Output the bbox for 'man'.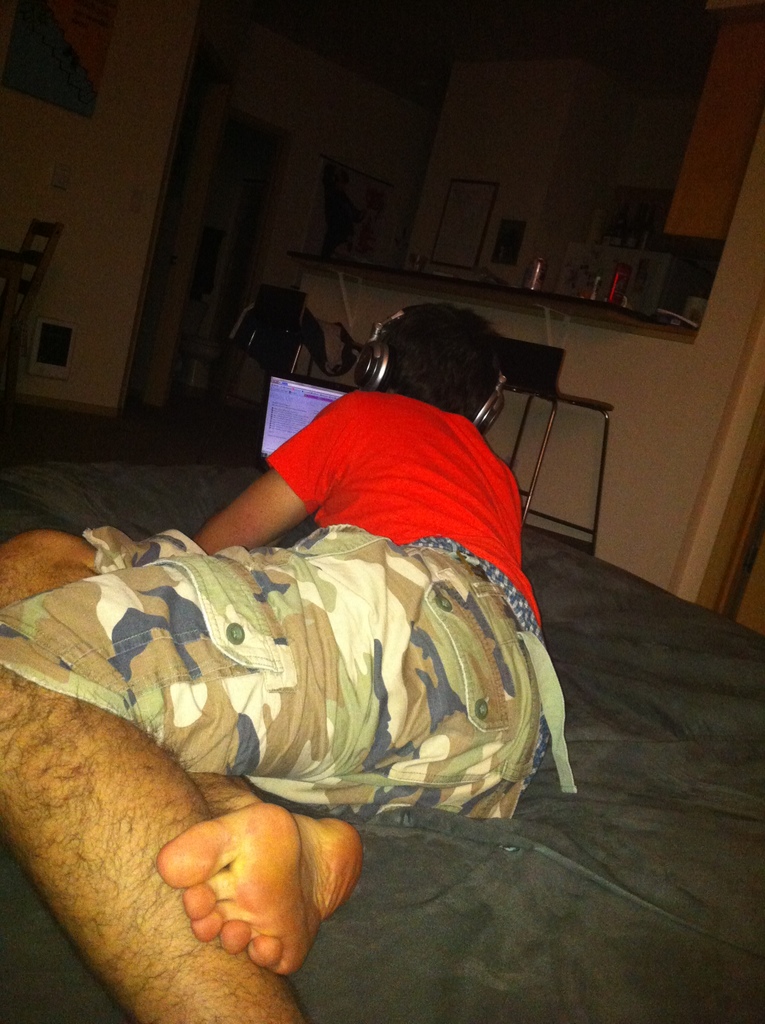
(27,331,588,1009).
